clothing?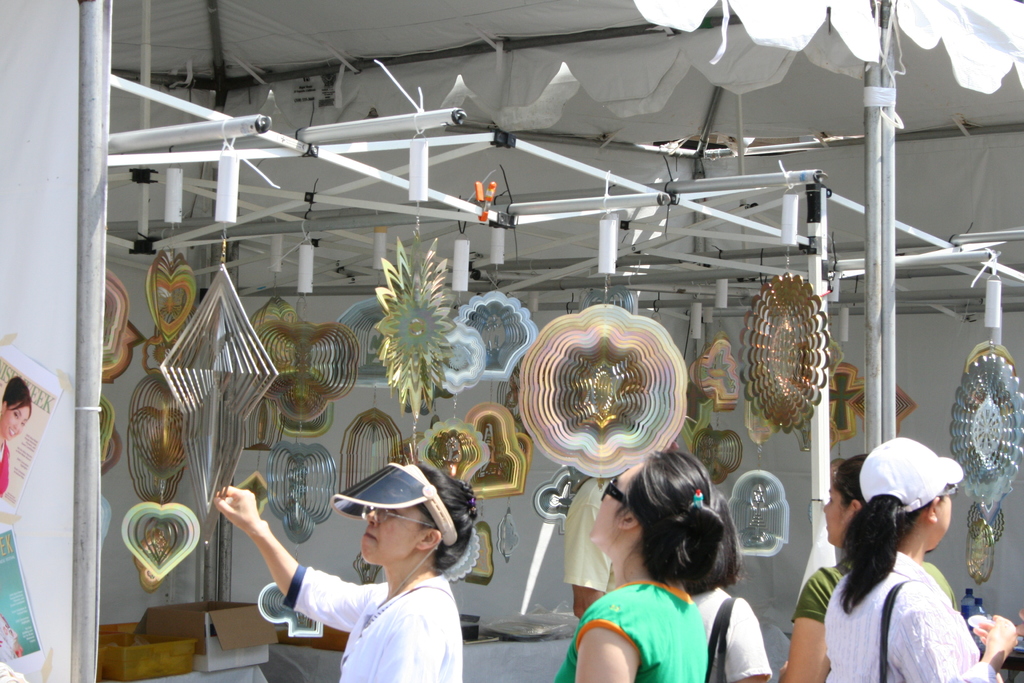
0 616 24 657
